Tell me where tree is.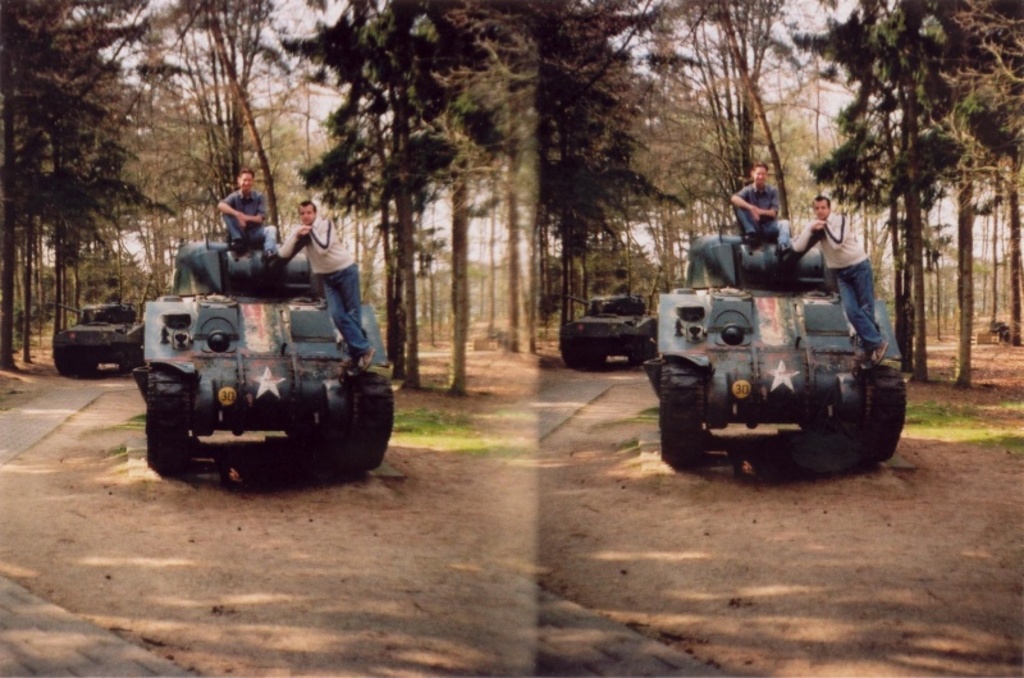
tree is at 529 0 677 333.
